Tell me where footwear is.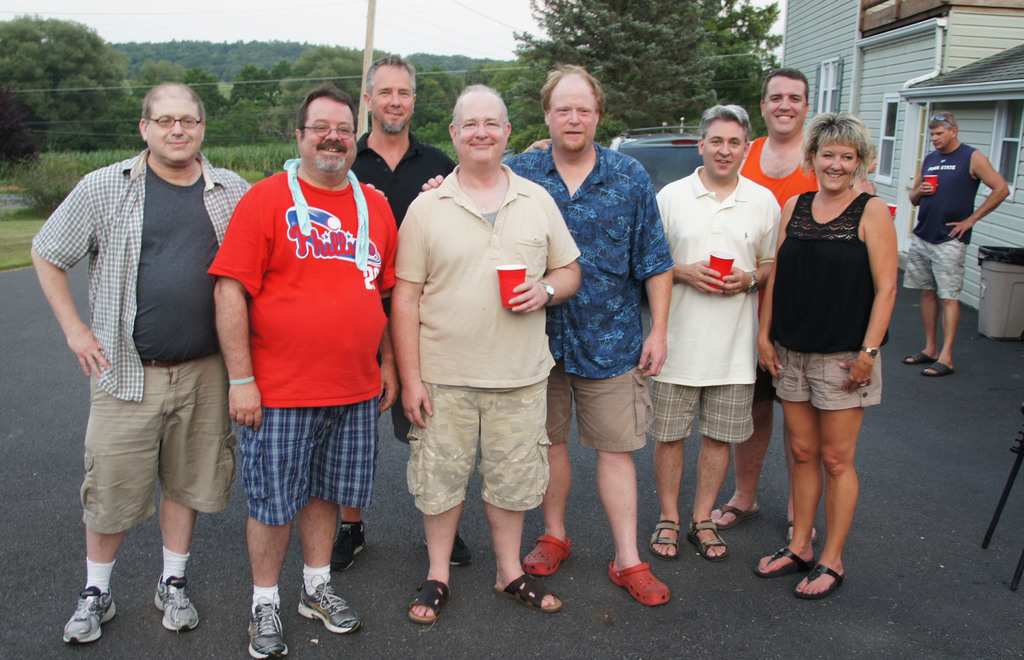
footwear is at 61 586 116 645.
